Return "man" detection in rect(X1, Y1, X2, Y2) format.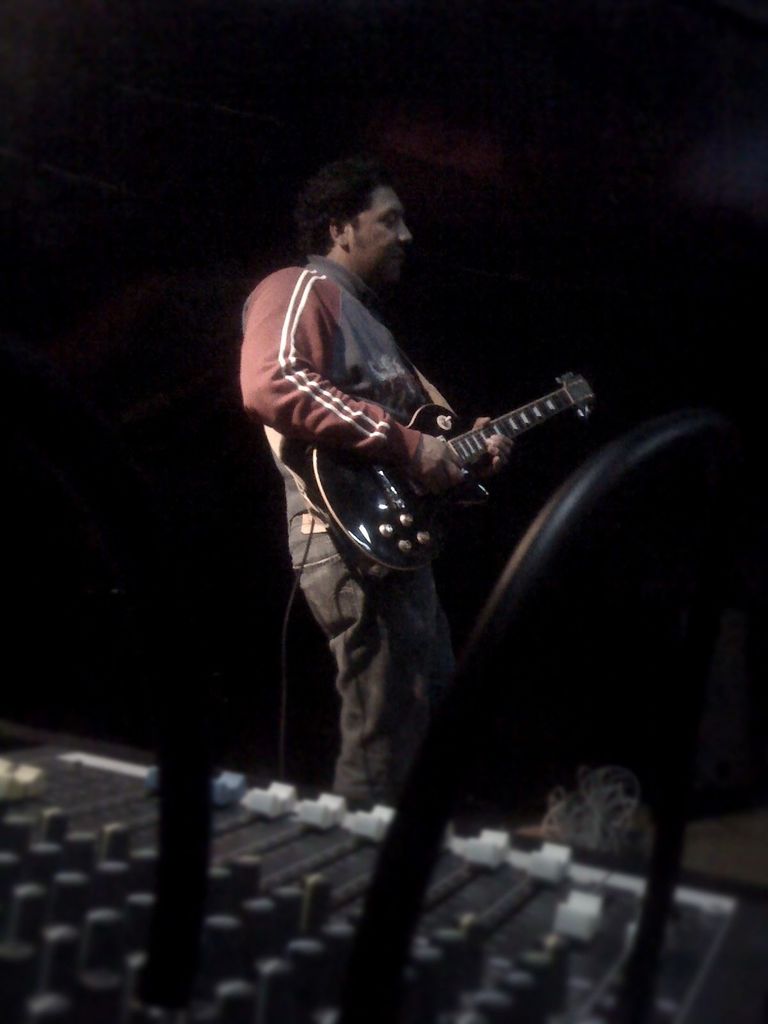
rect(244, 141, 554, 782).
